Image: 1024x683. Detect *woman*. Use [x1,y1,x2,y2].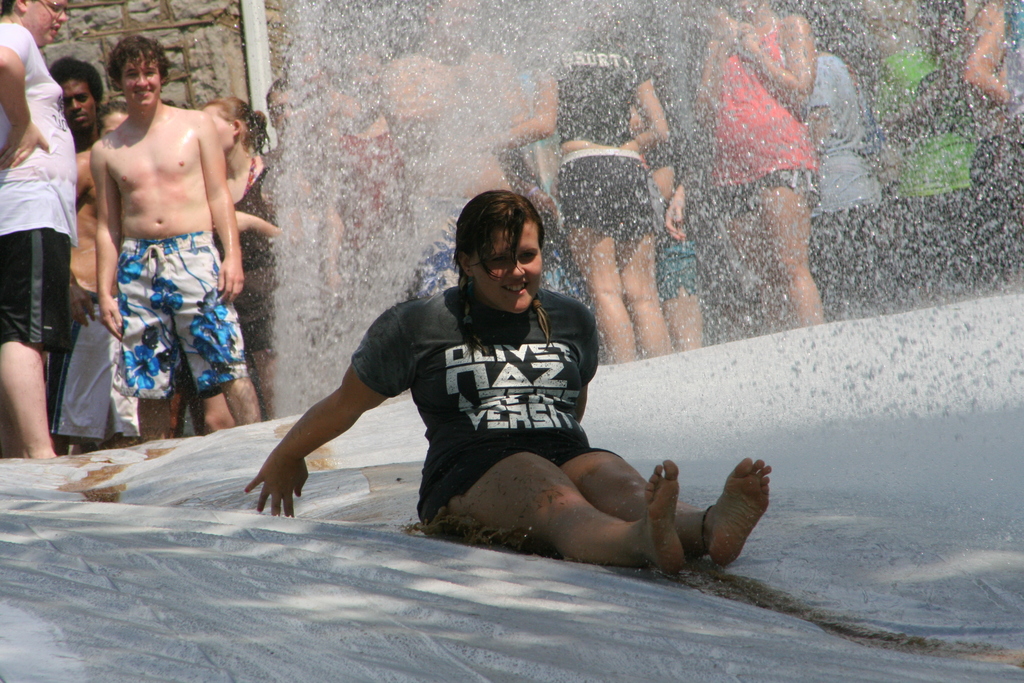
[259,182,730,580].
